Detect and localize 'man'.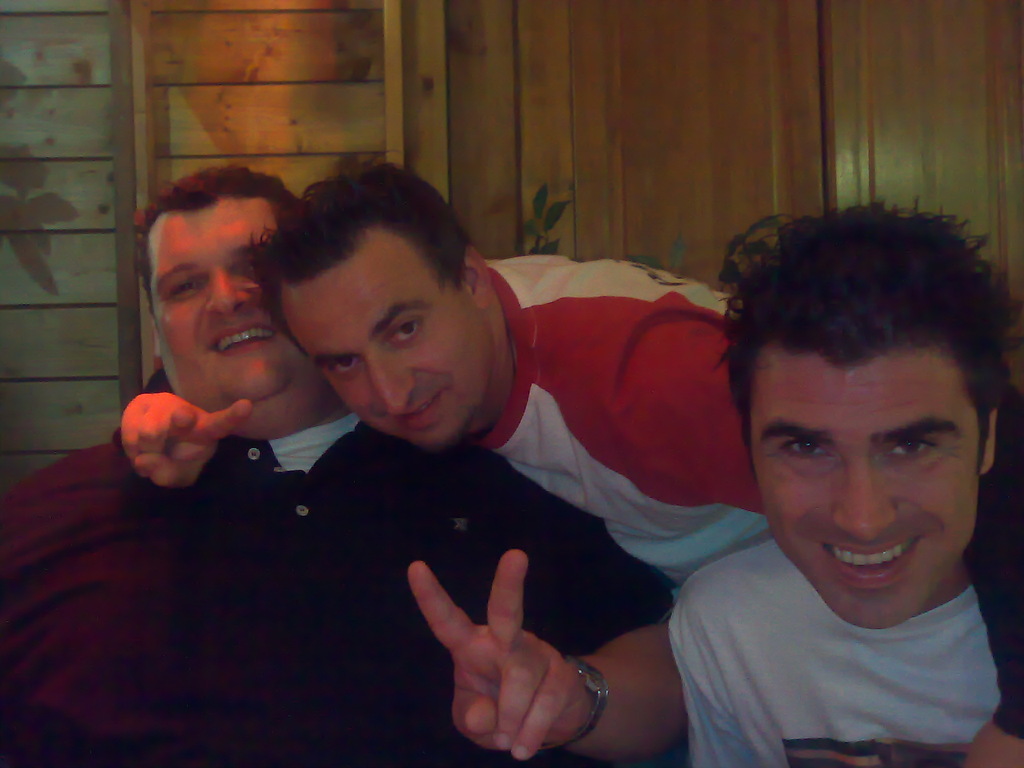
Localized at x1=636 y1=202 x2=1023 y2=767.
